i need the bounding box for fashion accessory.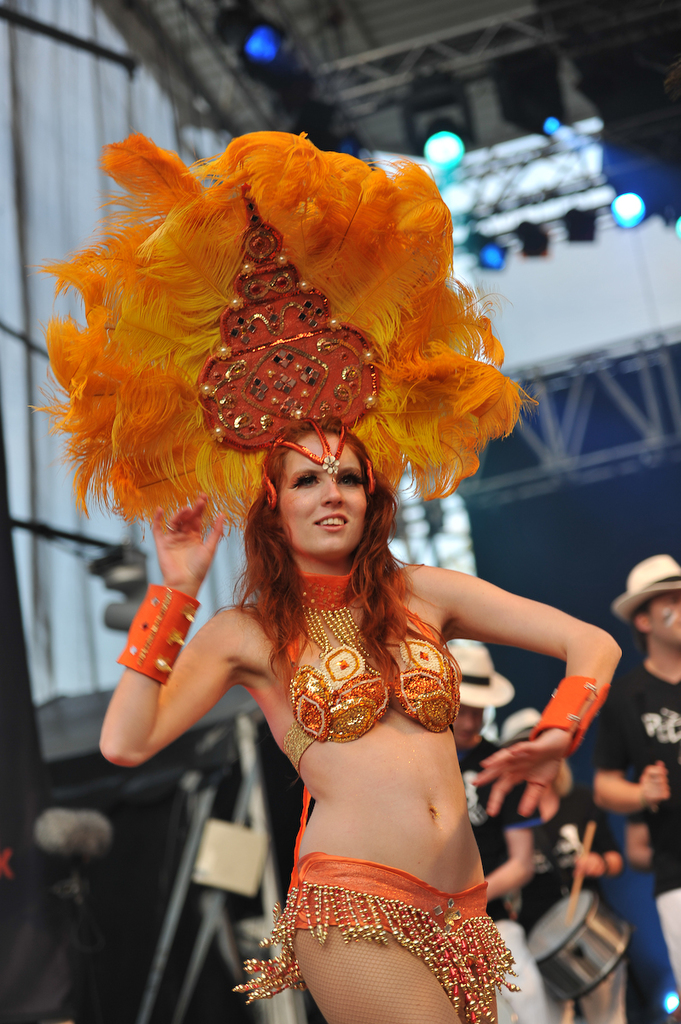
Here it is: bbox=[527, 674, 612, 746].
